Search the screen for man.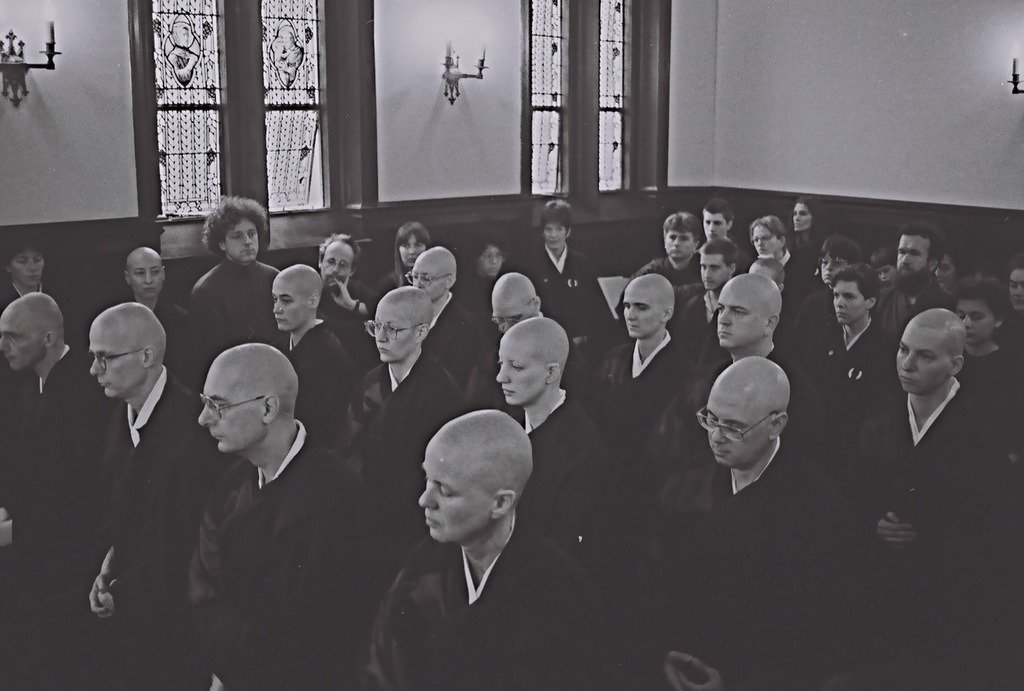
Found at 340/285/459/484.
